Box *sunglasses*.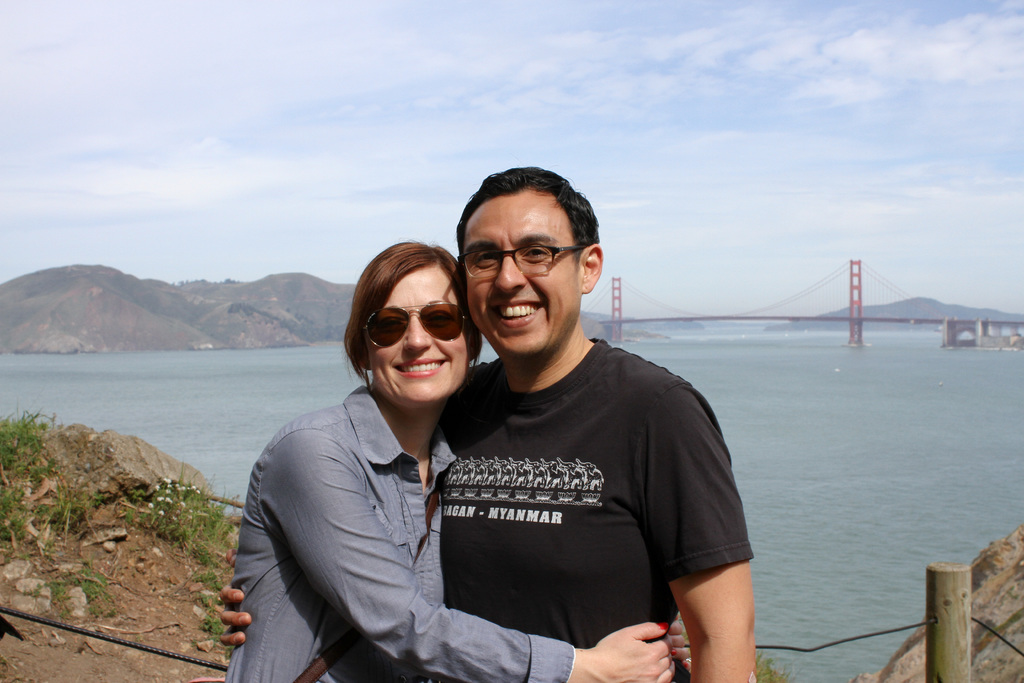
{"left": 360, "top": 302, "right": 467, "bottom": 349}.
